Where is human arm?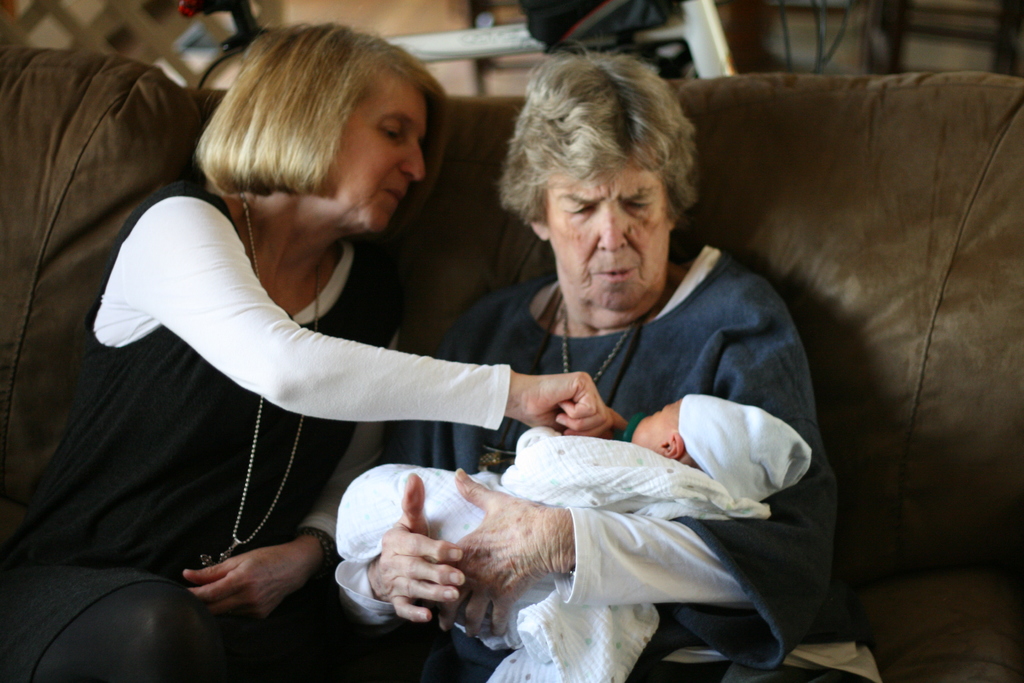
(x1=135, y1=197, x2=625, y2=426).
